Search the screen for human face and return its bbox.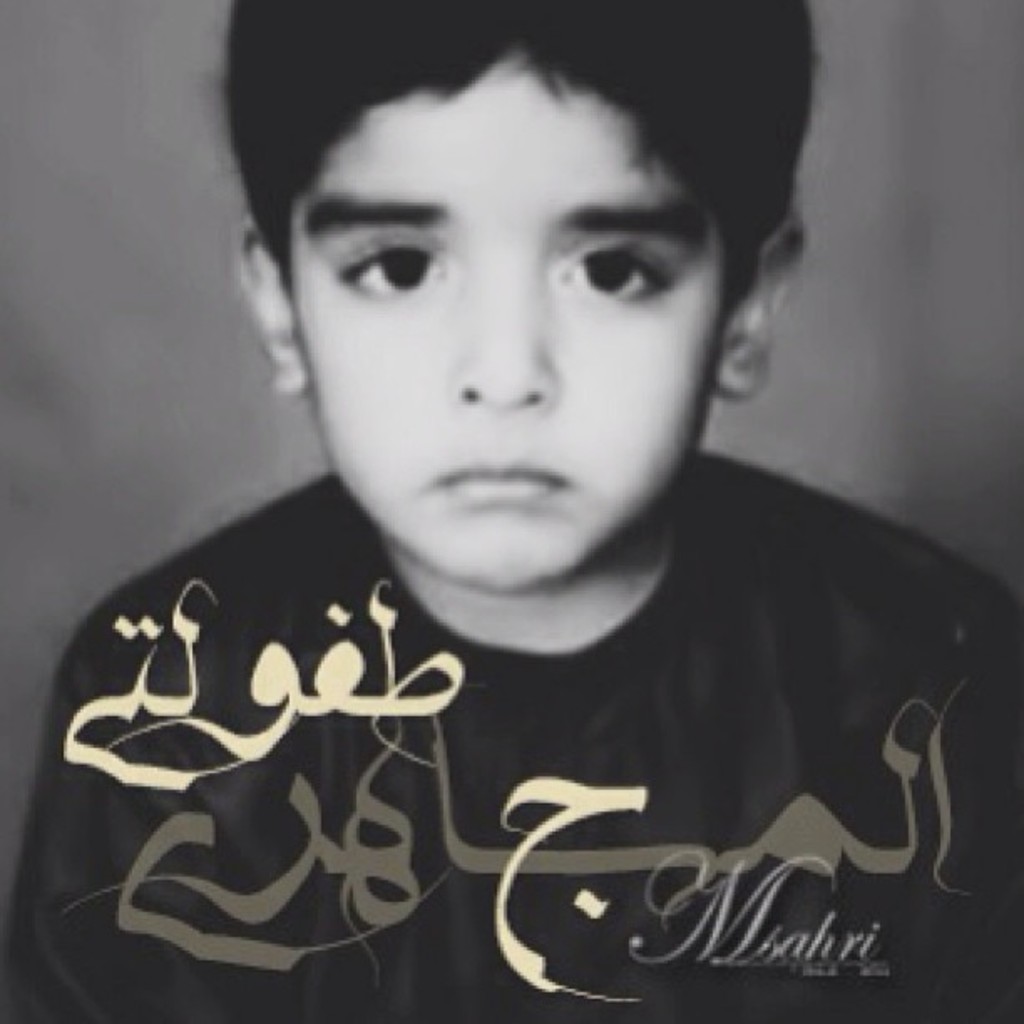
Found: (x1=284, y1=47, x2=724, y2=587).
